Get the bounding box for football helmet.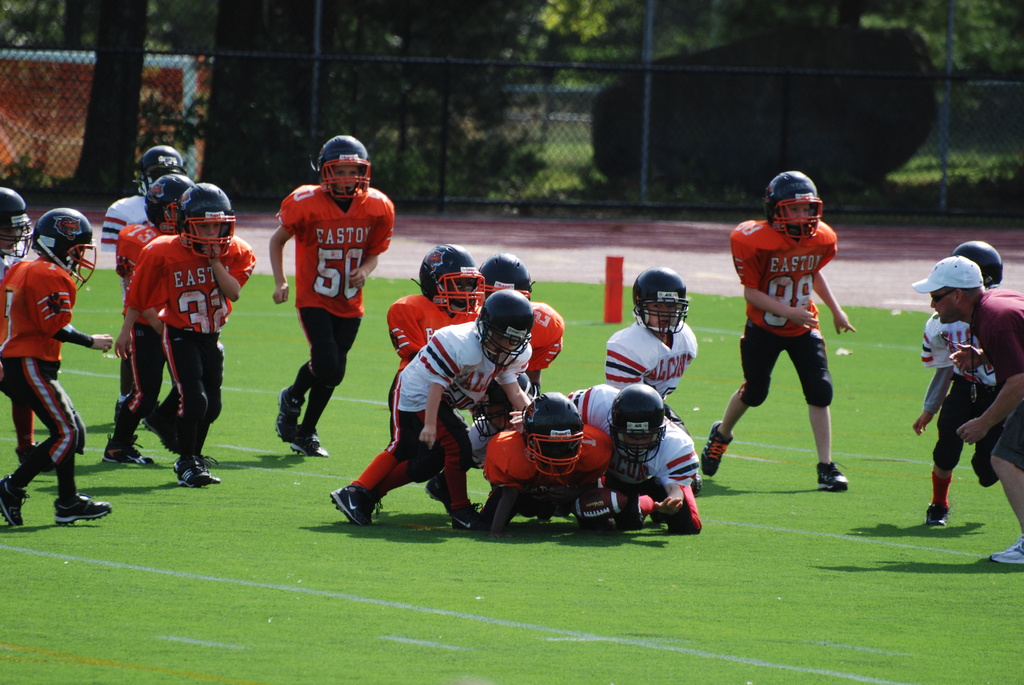
pyautogui.locateOnScreen(768, 168, 825, 239).
